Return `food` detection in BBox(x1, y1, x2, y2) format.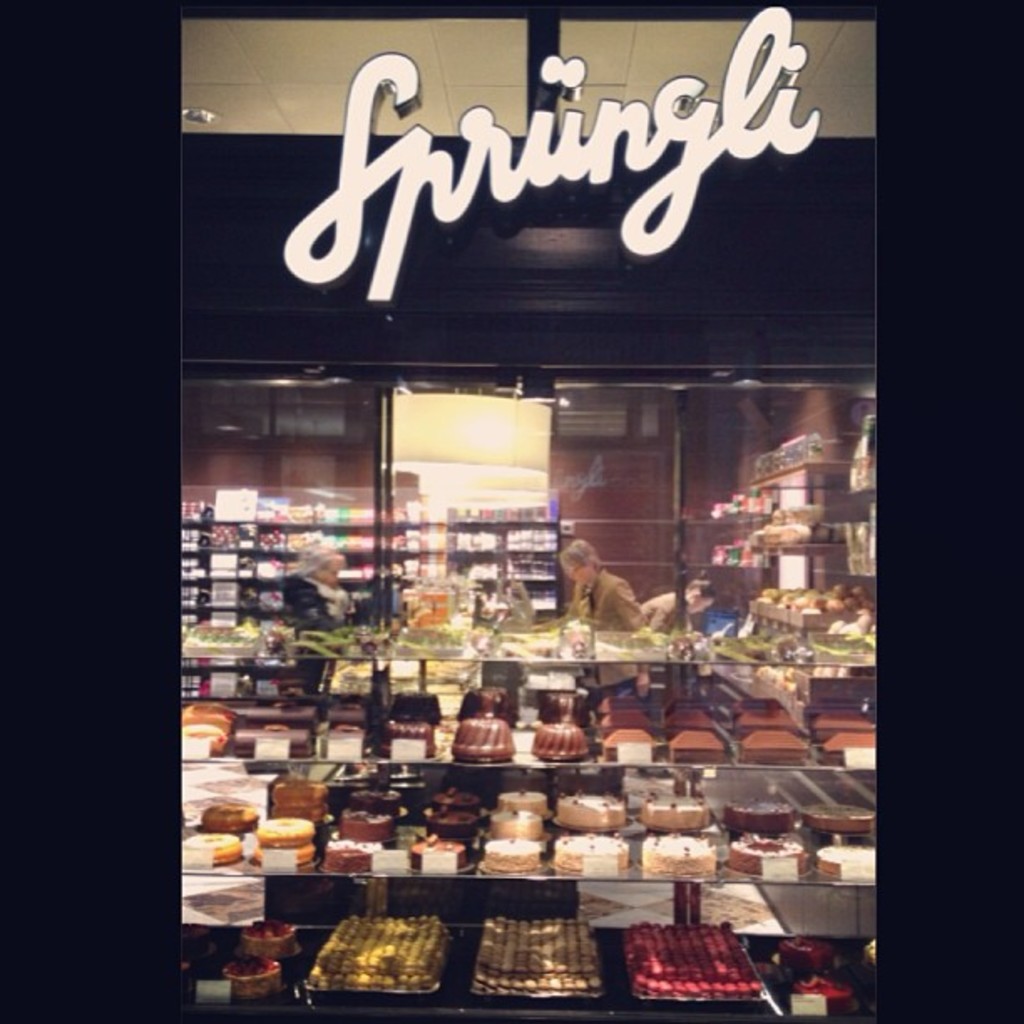
BBox(425, 806, 479, 838).
